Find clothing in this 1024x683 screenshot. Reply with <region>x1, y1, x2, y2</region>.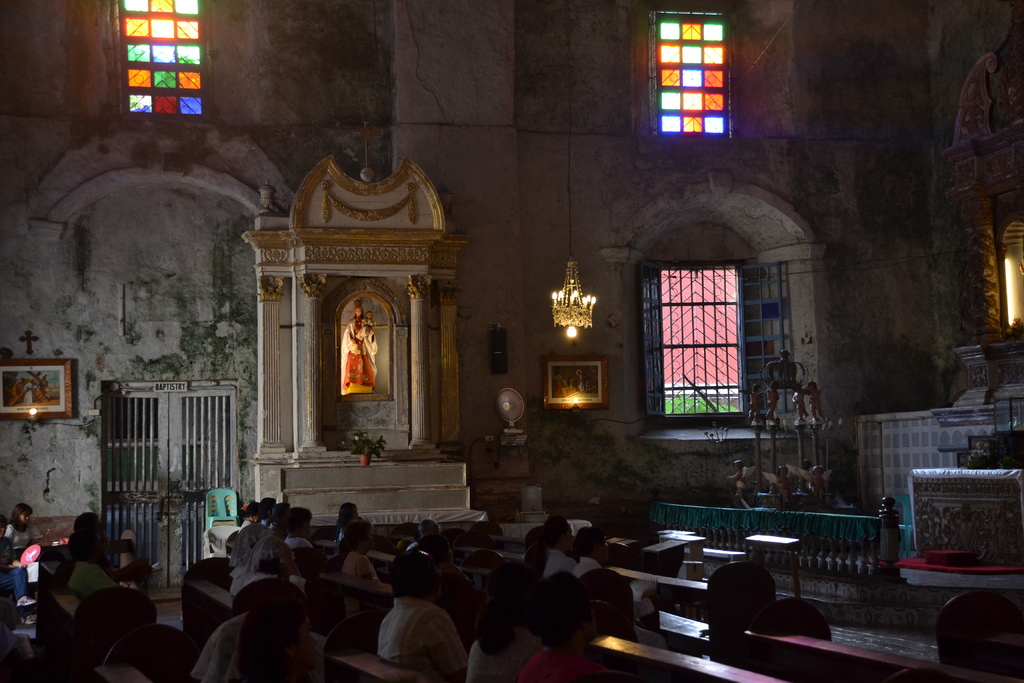
<region>342, 315, 381, 389</region>.
